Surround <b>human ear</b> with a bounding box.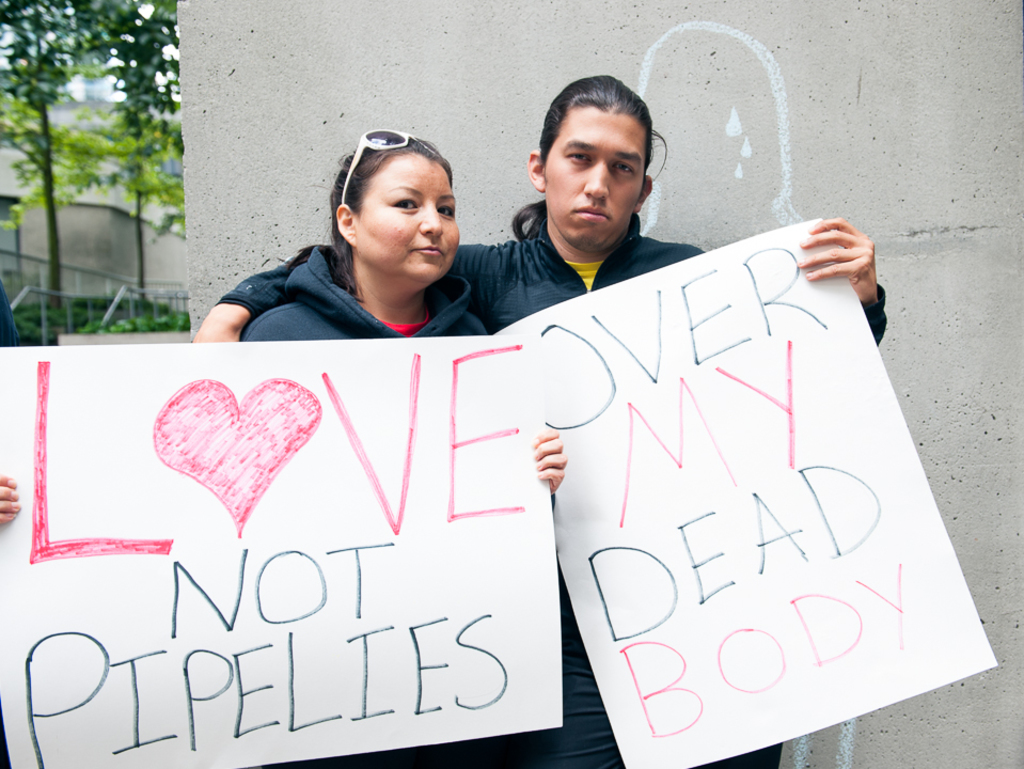
bbox(337, 207, 355, 245).
